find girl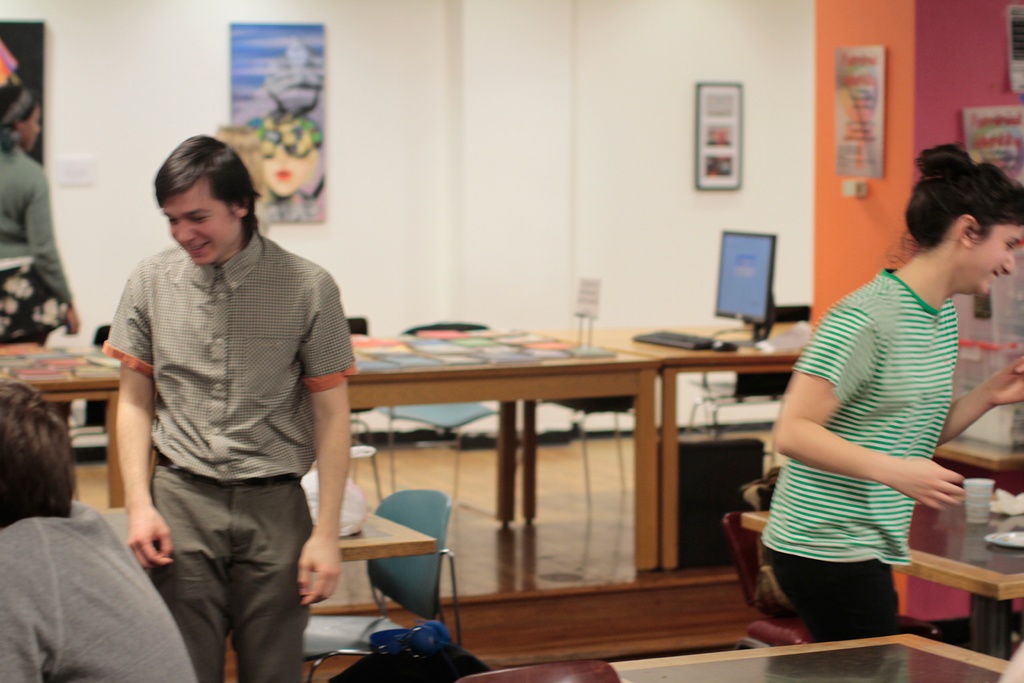
[758, 136, 1022, 648]
